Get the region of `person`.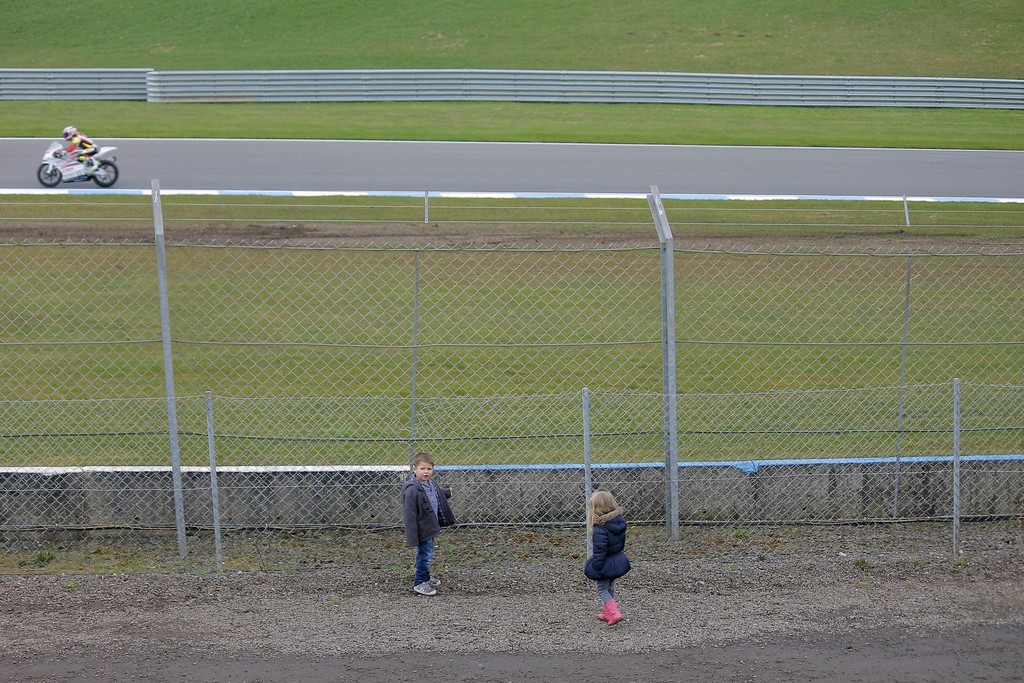
box=[397, 452, 458, 596].
